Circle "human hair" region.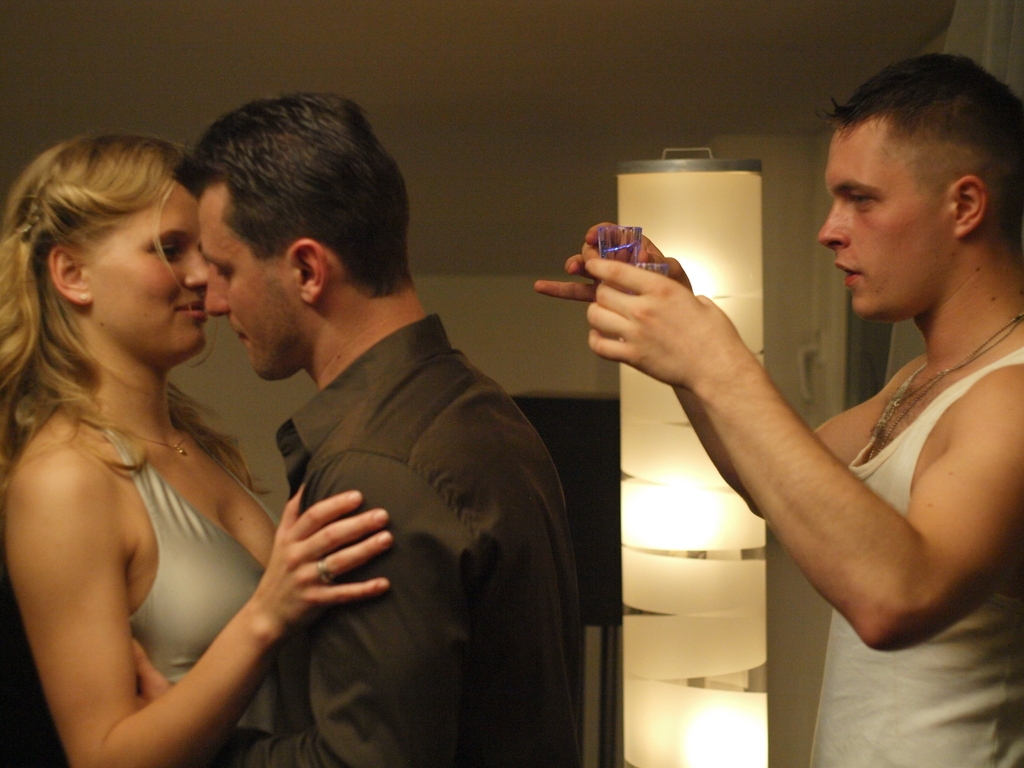
Region: 0:127:193:508.
